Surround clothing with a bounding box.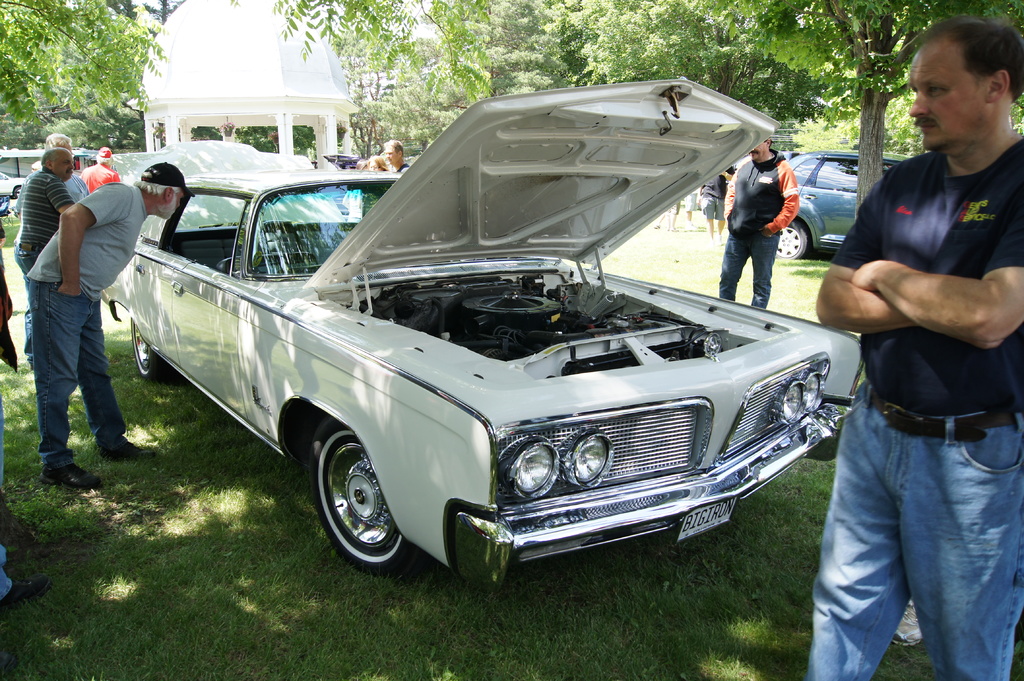
rect(79, 158, 119, 187).
